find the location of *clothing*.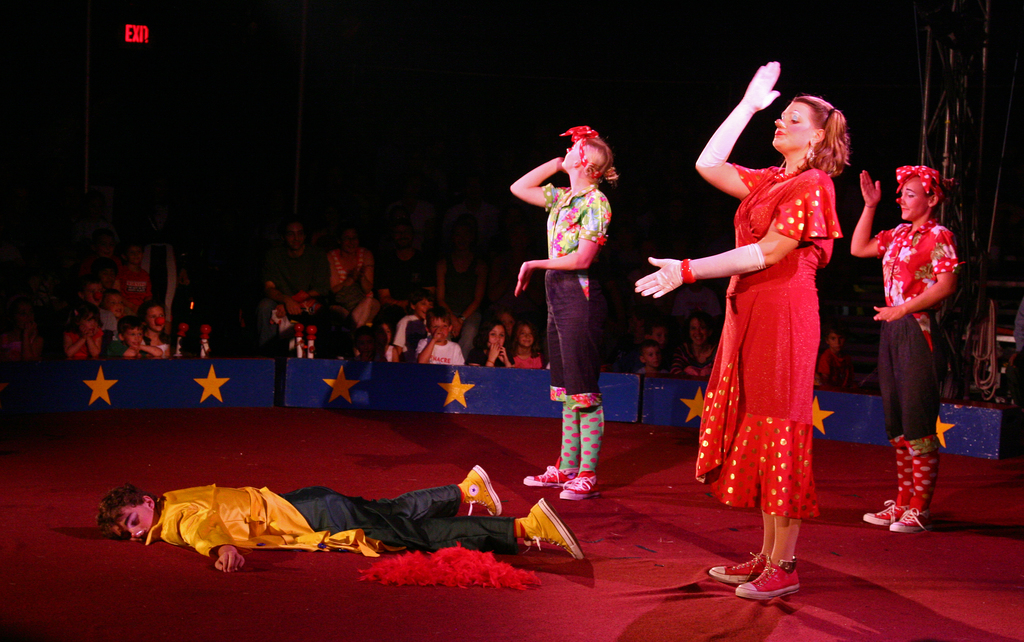
Location: 700:144:846:514.
